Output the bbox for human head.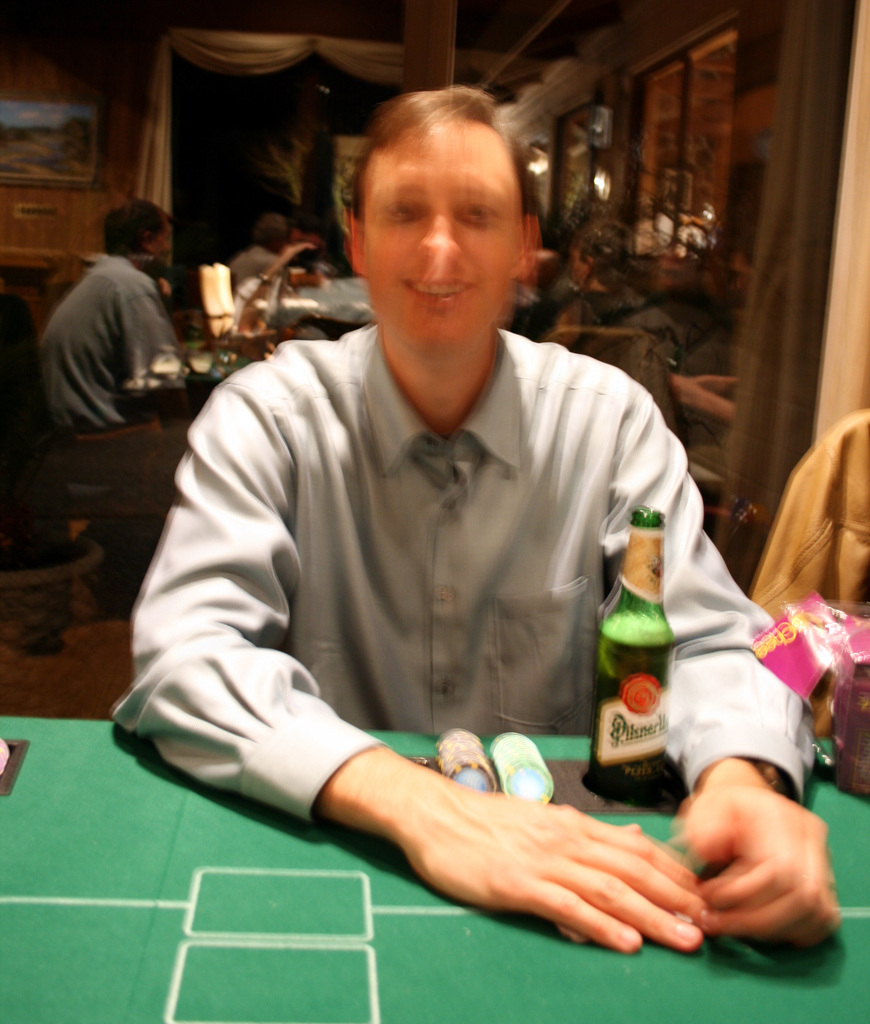
bbox=(334, 122, 361, 204).
